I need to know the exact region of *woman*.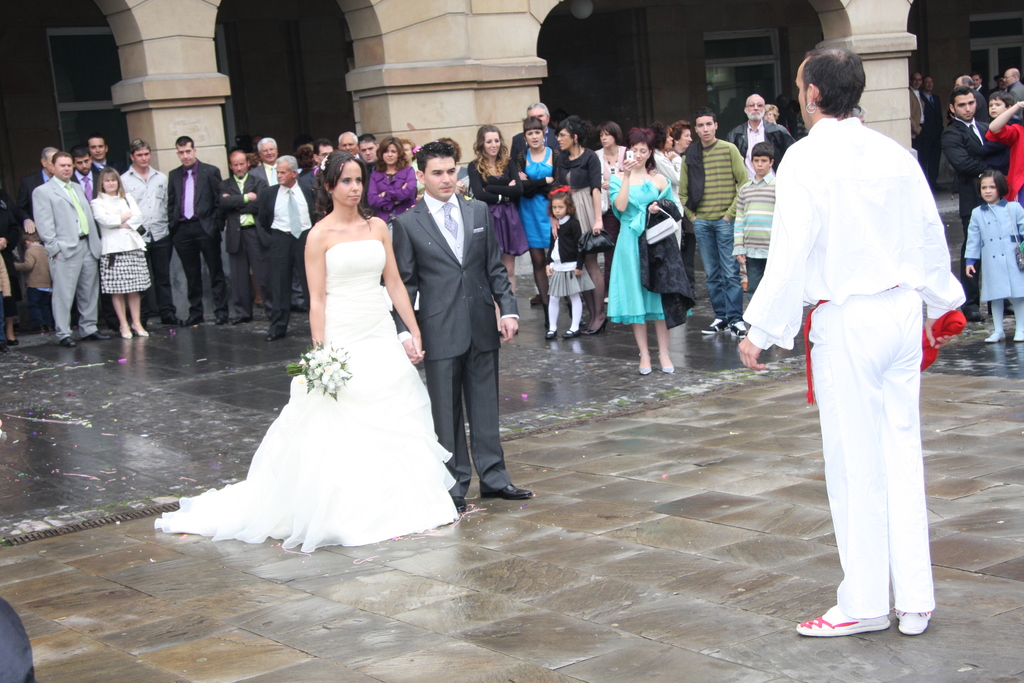
Region: 163 150 454 543.
